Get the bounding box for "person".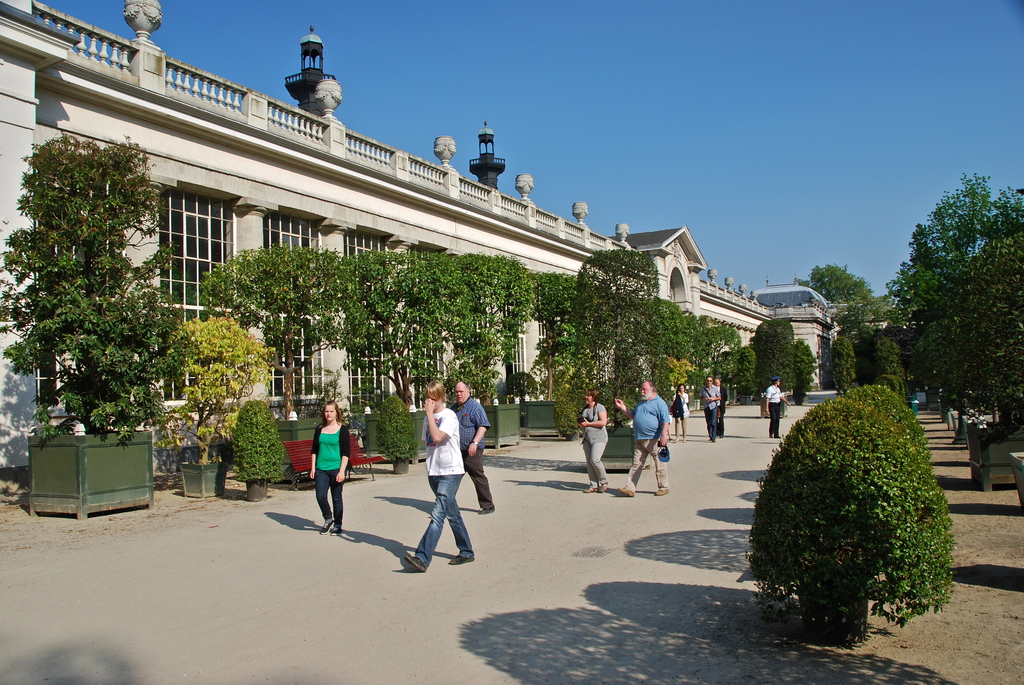
select_region(575, 390, 609, 498).
